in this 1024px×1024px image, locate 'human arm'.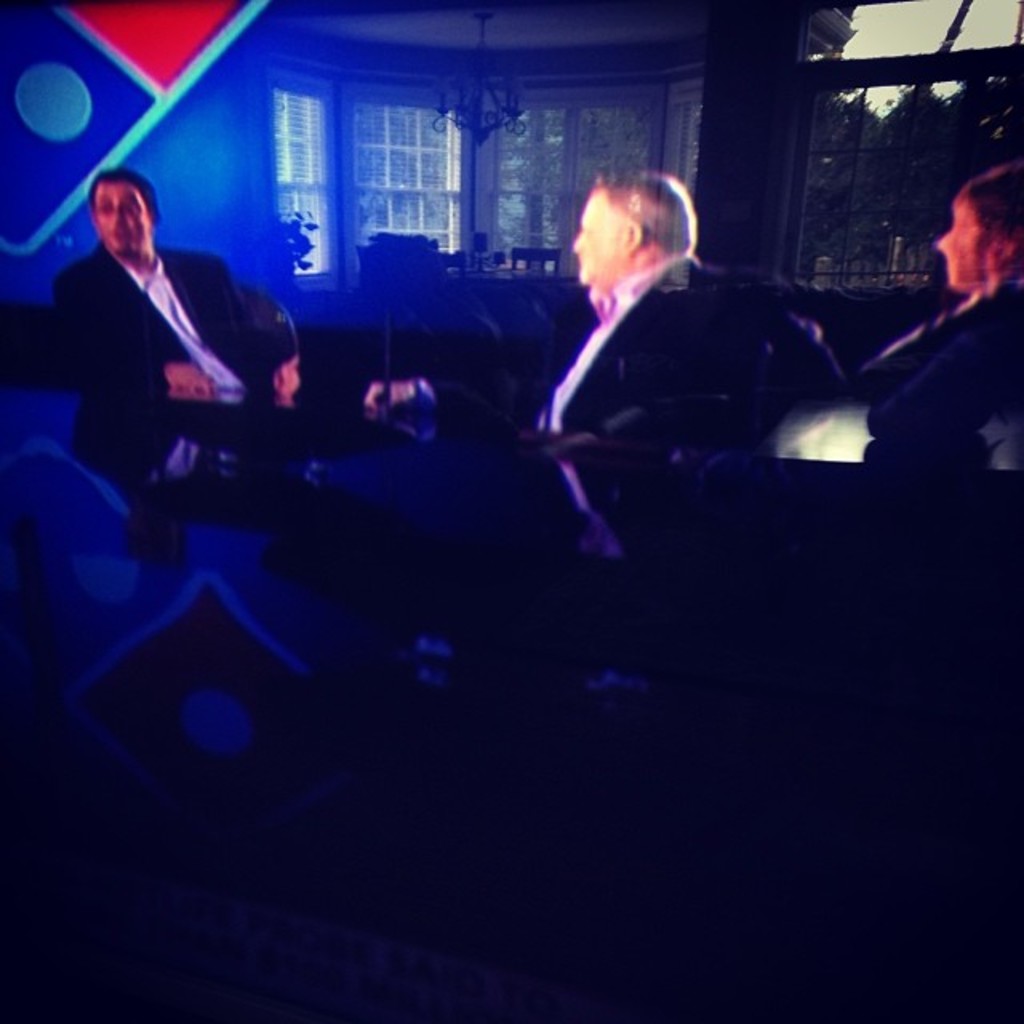
Bounding box: x1=195, y1=256, x2=302, y2=405.
